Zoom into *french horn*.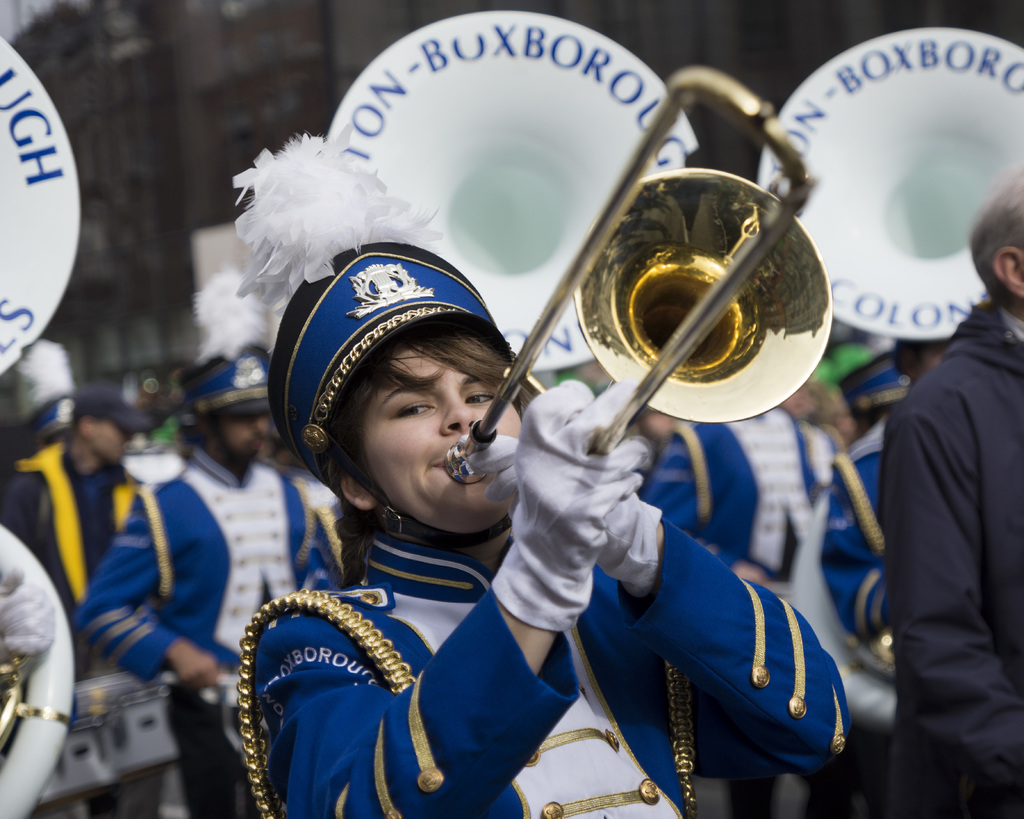
Zoom target: 316, 7, 704, 373.
